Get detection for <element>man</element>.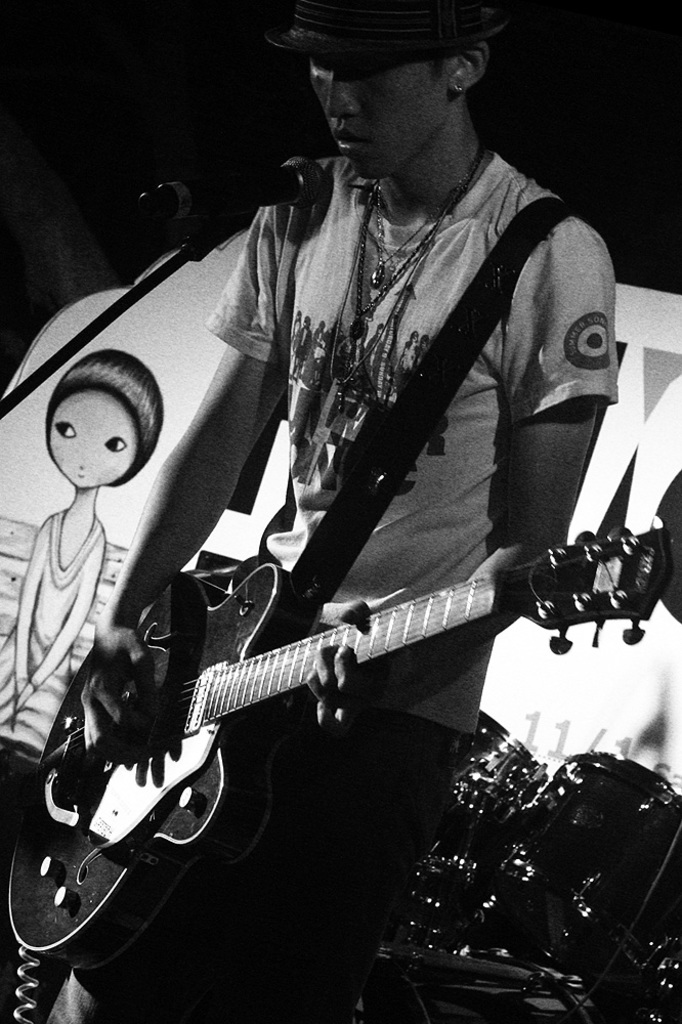
Detection: x1=46 y1=20 x2=627 y2=961.
